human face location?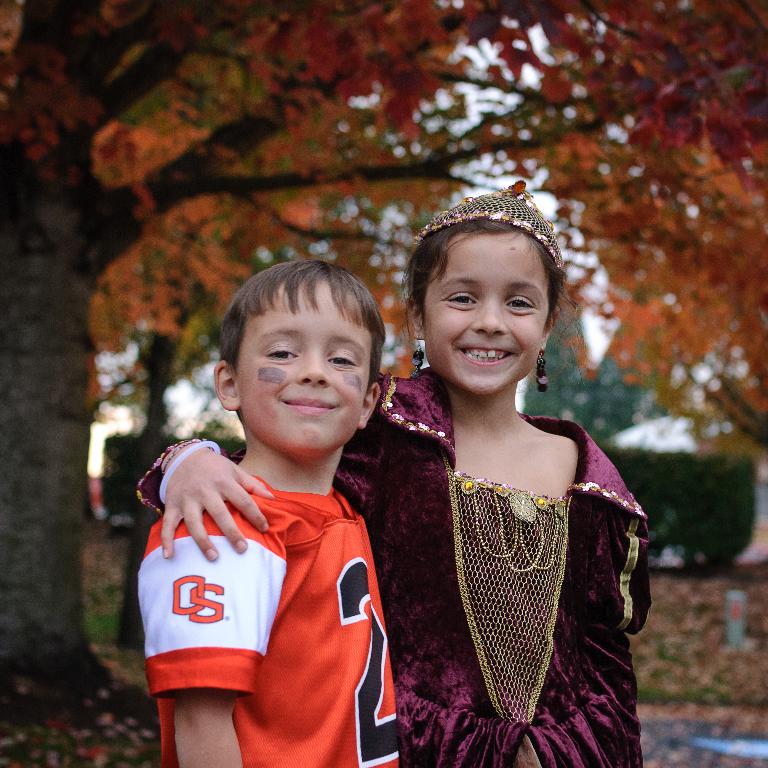
left=232, top=282, right=373, bottom=459
